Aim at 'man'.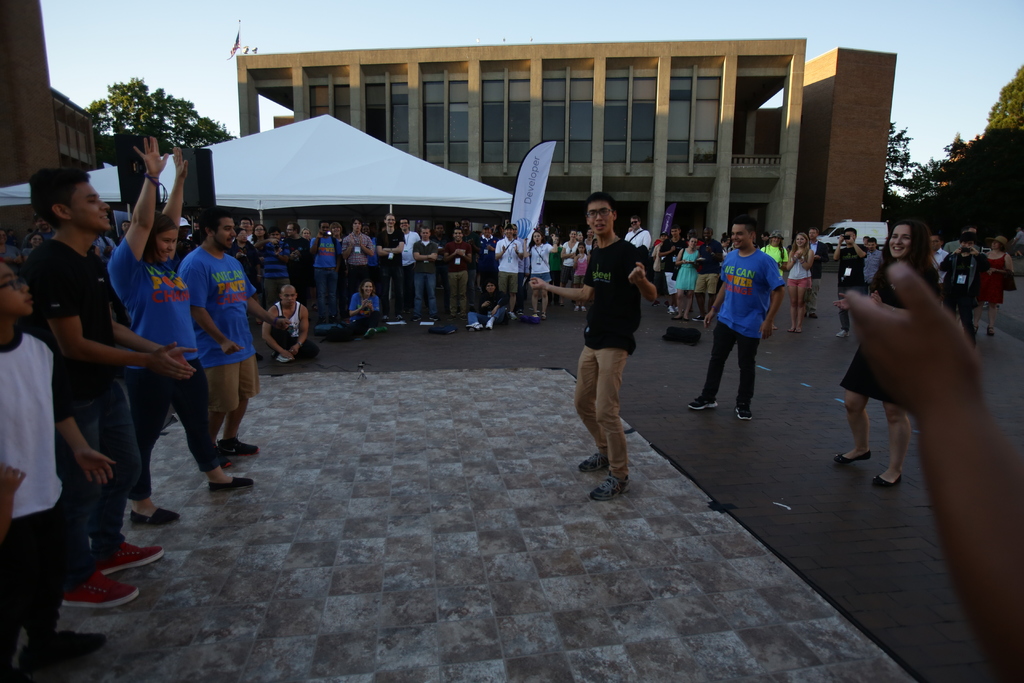
Aimed at <bbox>488, 226, 519, 307</bbox>.
